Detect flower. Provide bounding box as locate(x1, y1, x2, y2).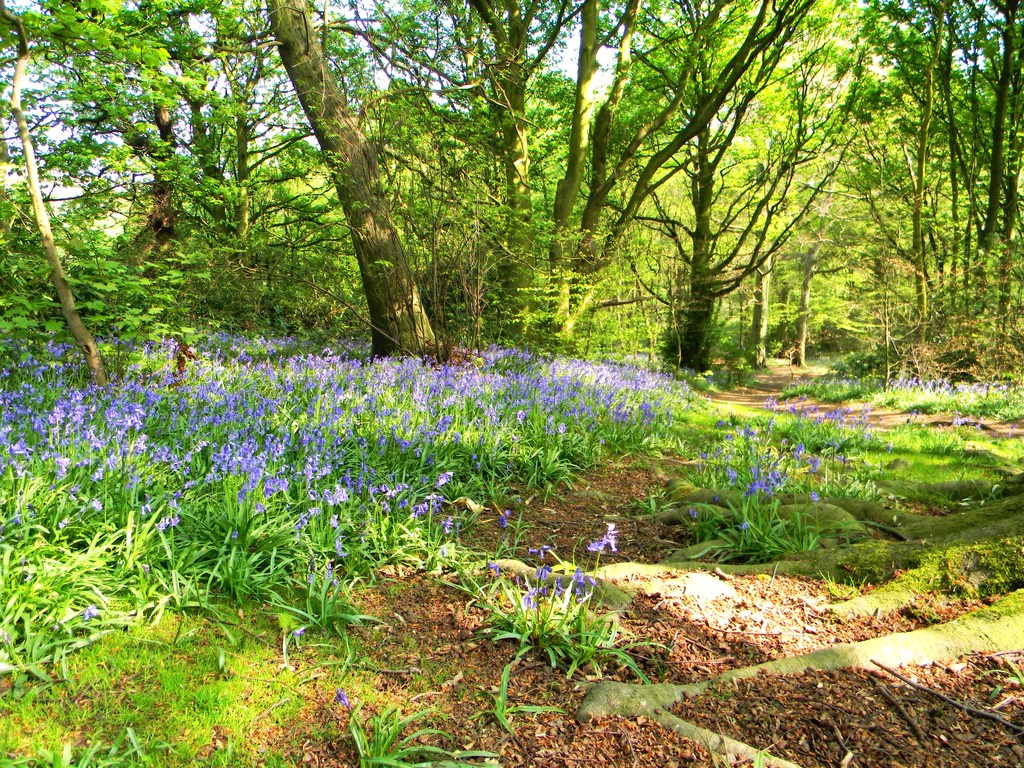
locate(81, 606, 95, 620).
